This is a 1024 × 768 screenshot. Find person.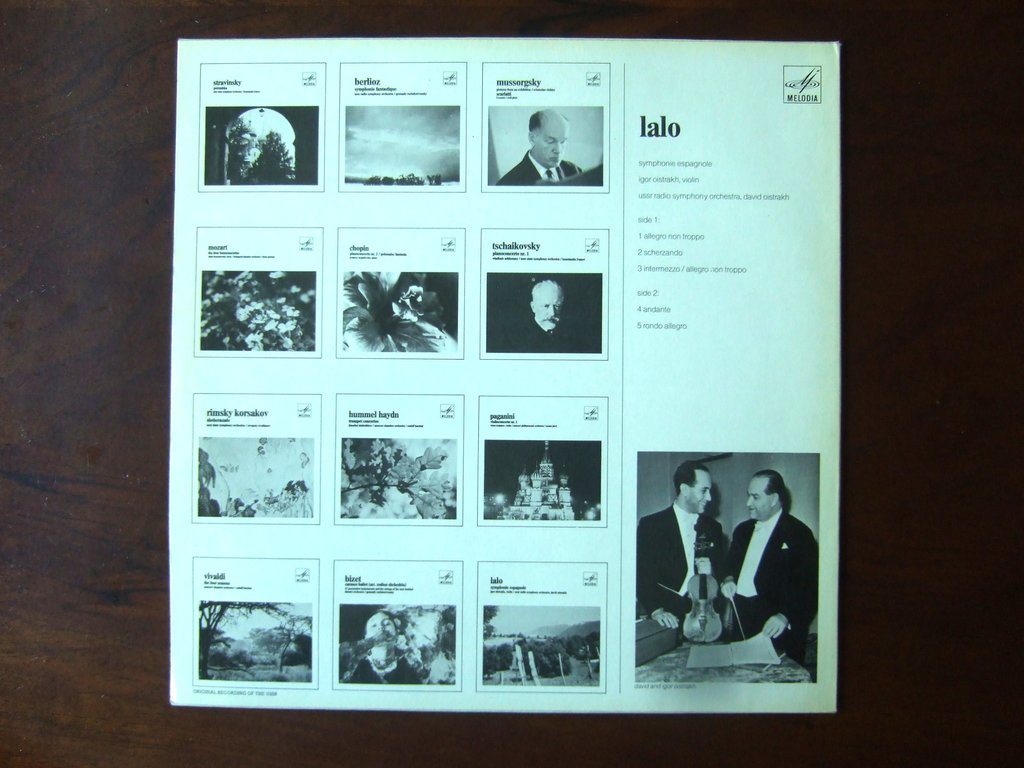
Bounding box: rect(717, 448, 807, 682).
